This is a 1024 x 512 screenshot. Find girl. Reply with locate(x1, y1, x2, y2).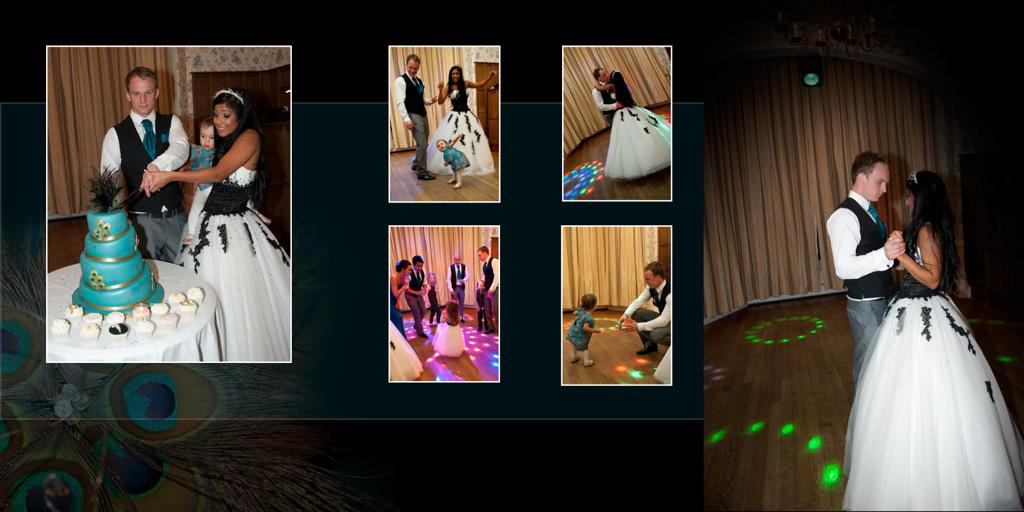
locate(565, 293, 613, 366).
